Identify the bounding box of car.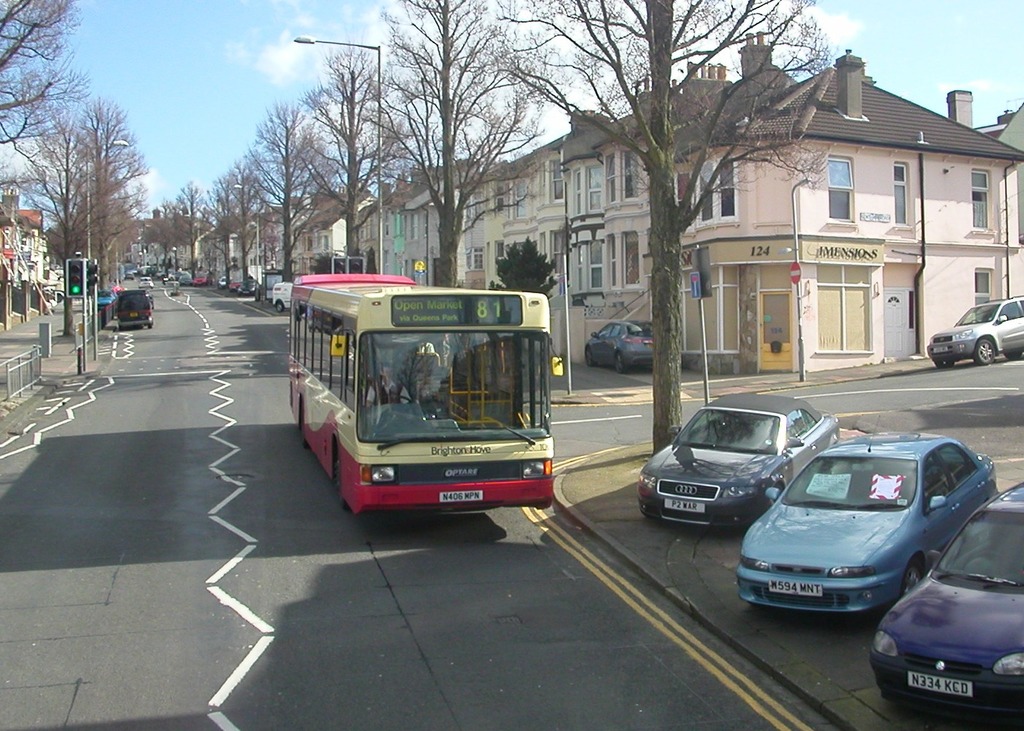
129/262/211/287.
